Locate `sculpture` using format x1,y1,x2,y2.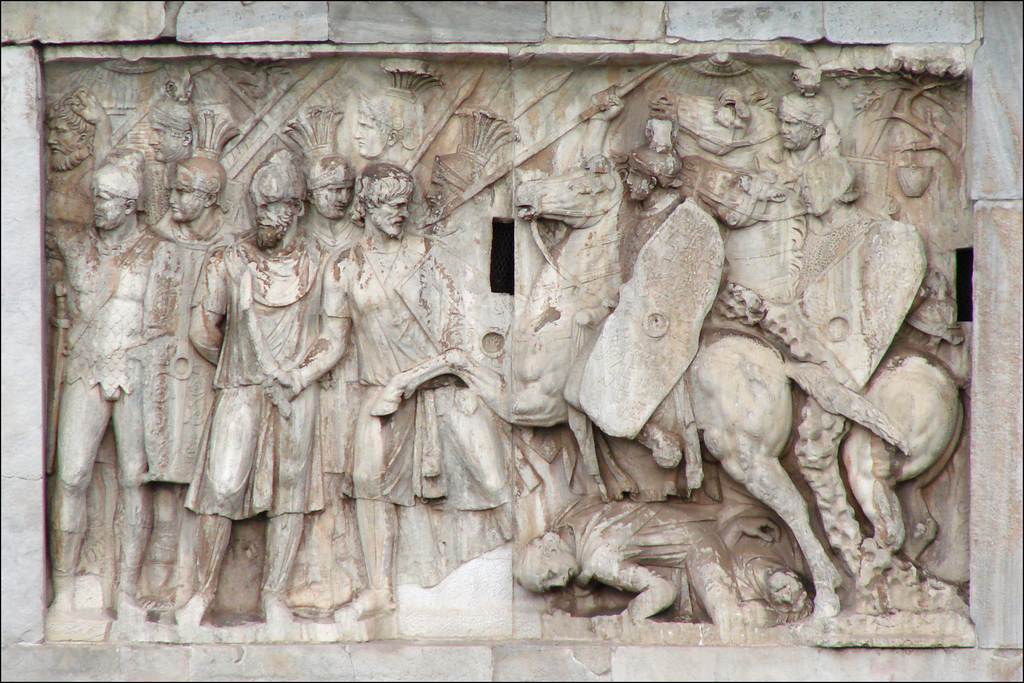
118,152,247,616.
